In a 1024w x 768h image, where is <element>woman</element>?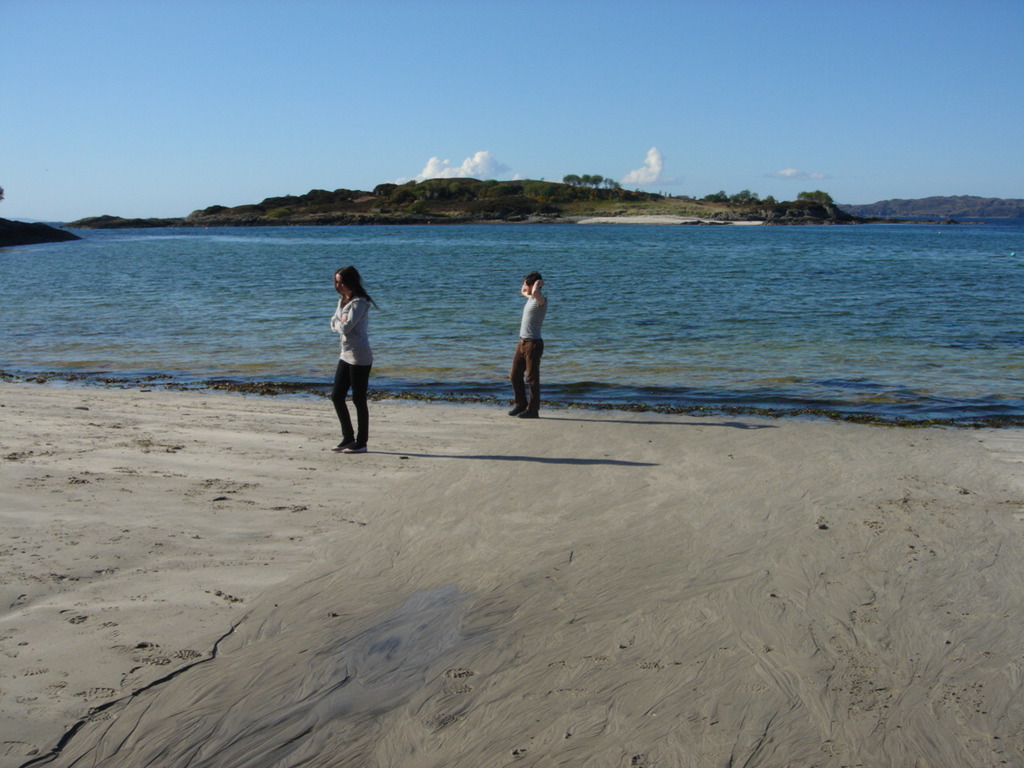
328/265/378/450.
